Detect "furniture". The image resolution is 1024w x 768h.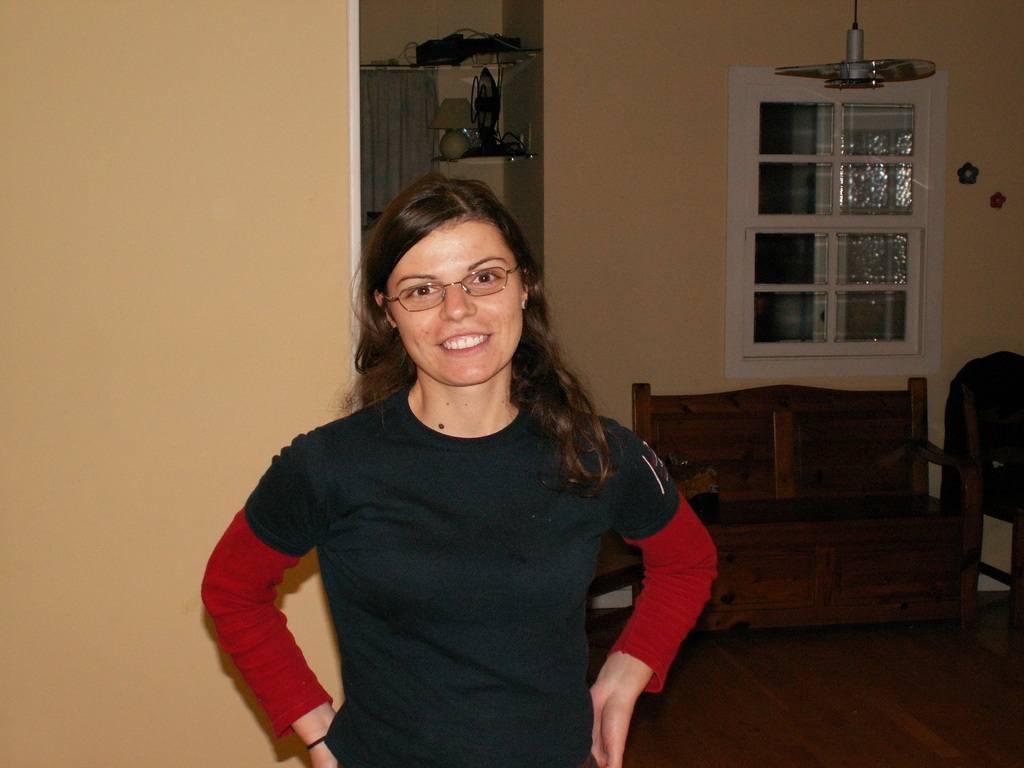
locate(630, 376, 988, 627).
